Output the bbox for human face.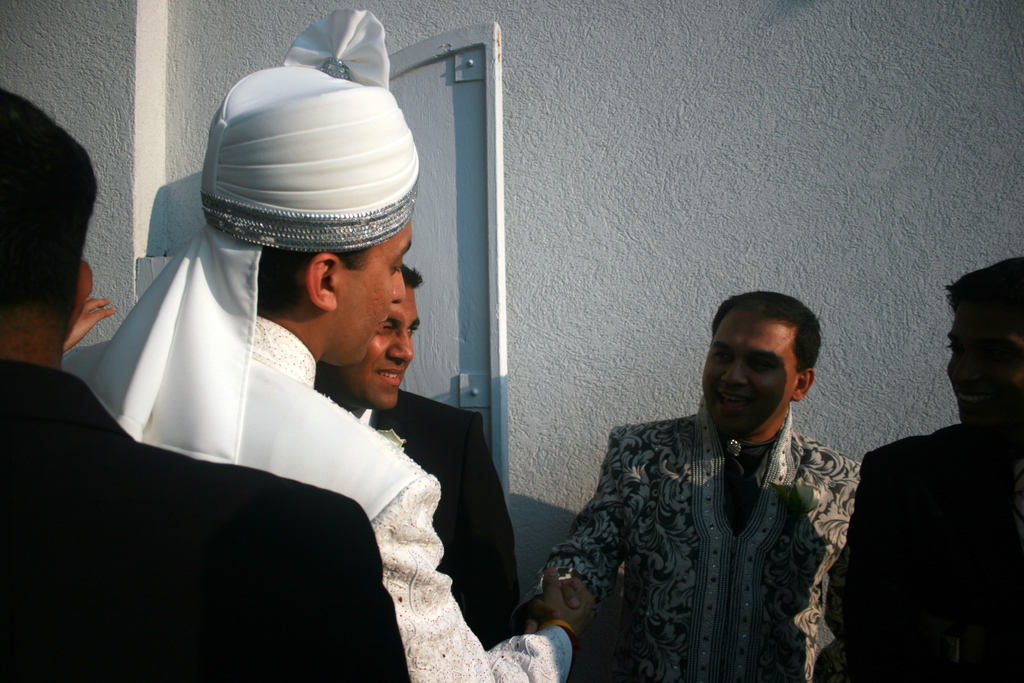
<bbox>339, 286, 417, 410</bbox>.
